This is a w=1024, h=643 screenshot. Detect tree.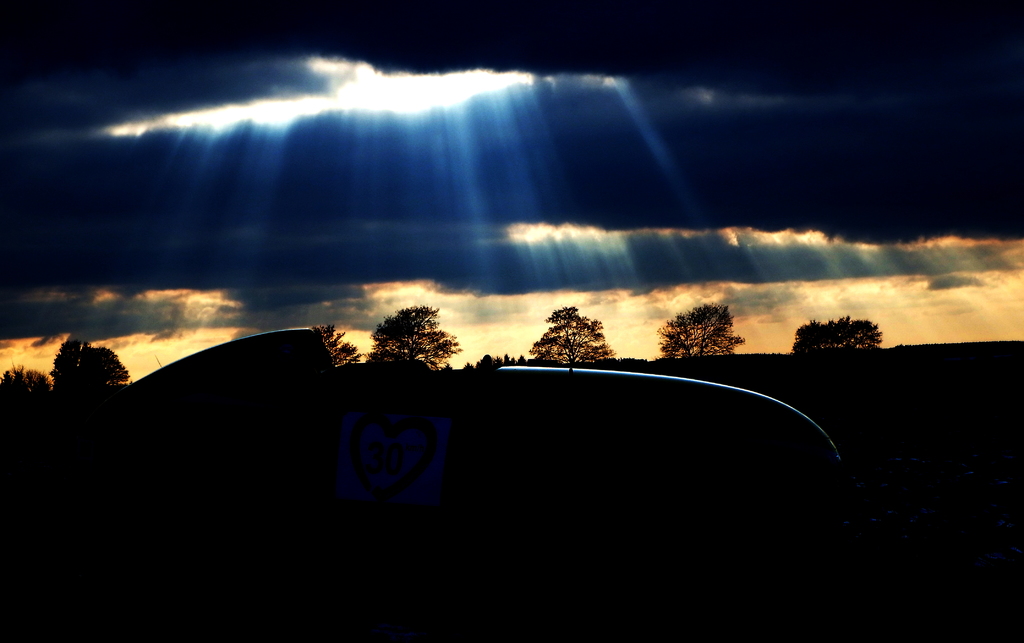
[left=367, top=289, right=454, bottom=373].
